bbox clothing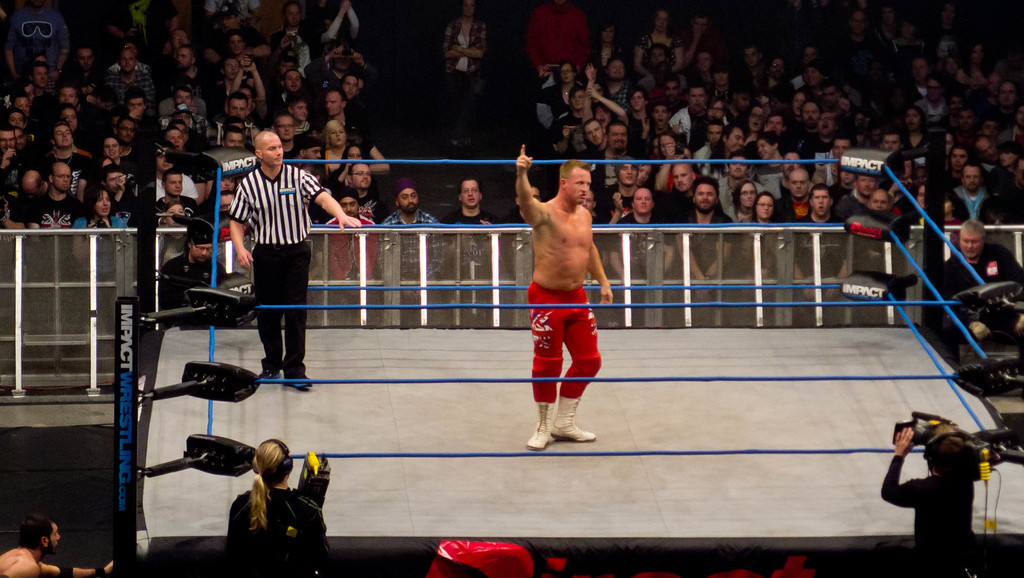
<region>375, 199, 449, 289</region>
